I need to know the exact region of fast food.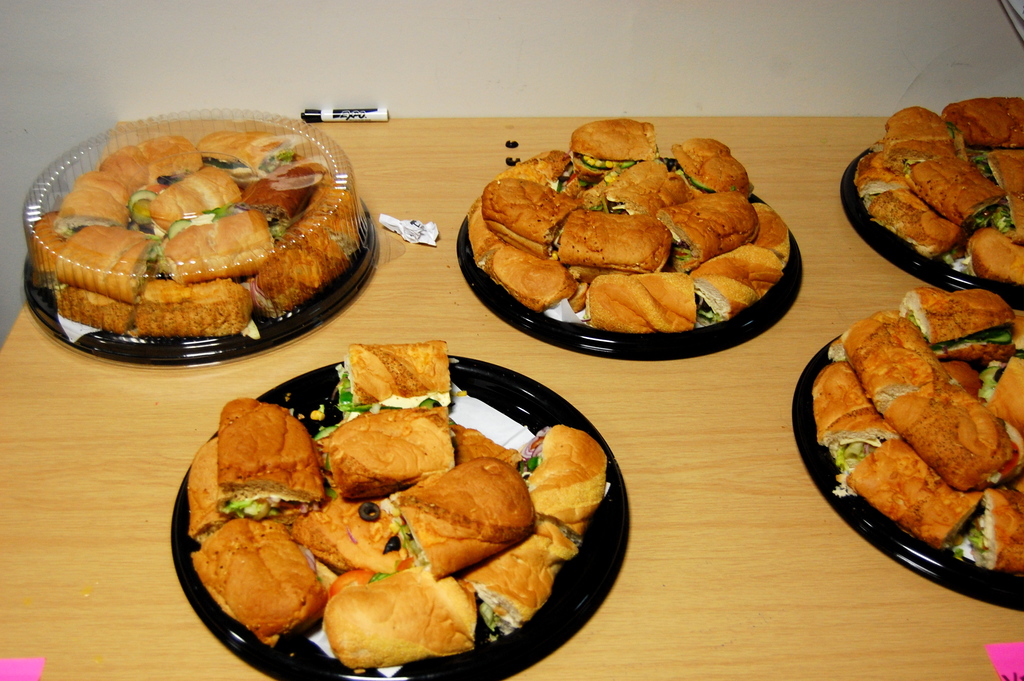
Region: region(253, 167, 327, 224).
